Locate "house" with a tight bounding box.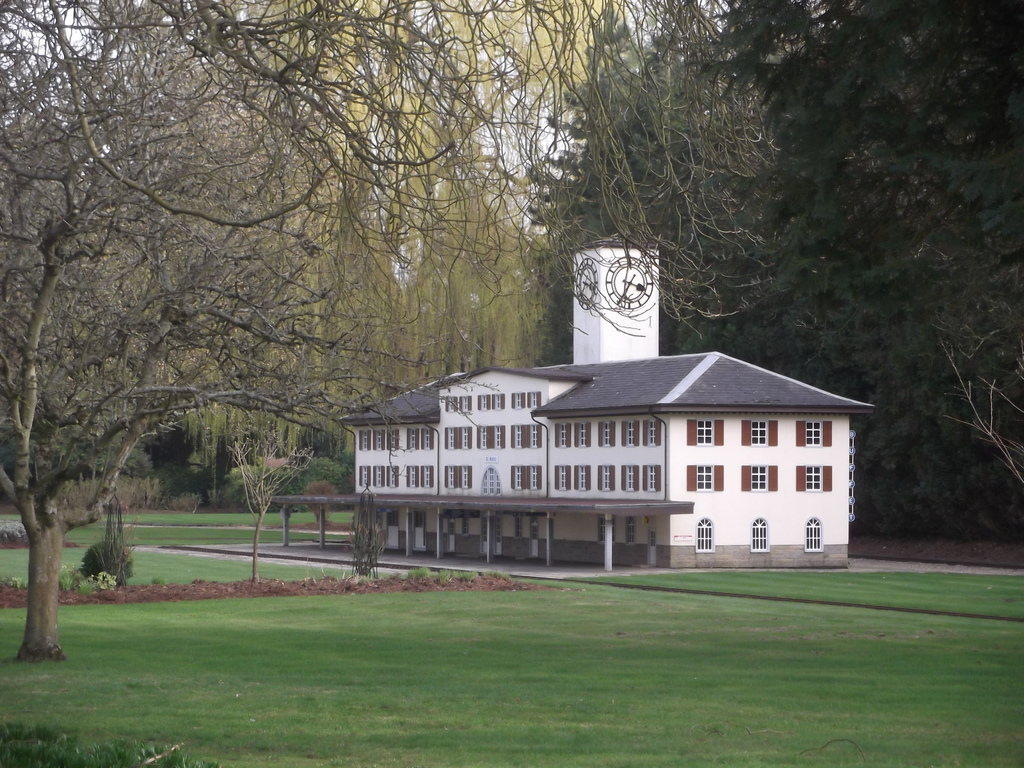
bbox=(332, 230, 879, 577).
